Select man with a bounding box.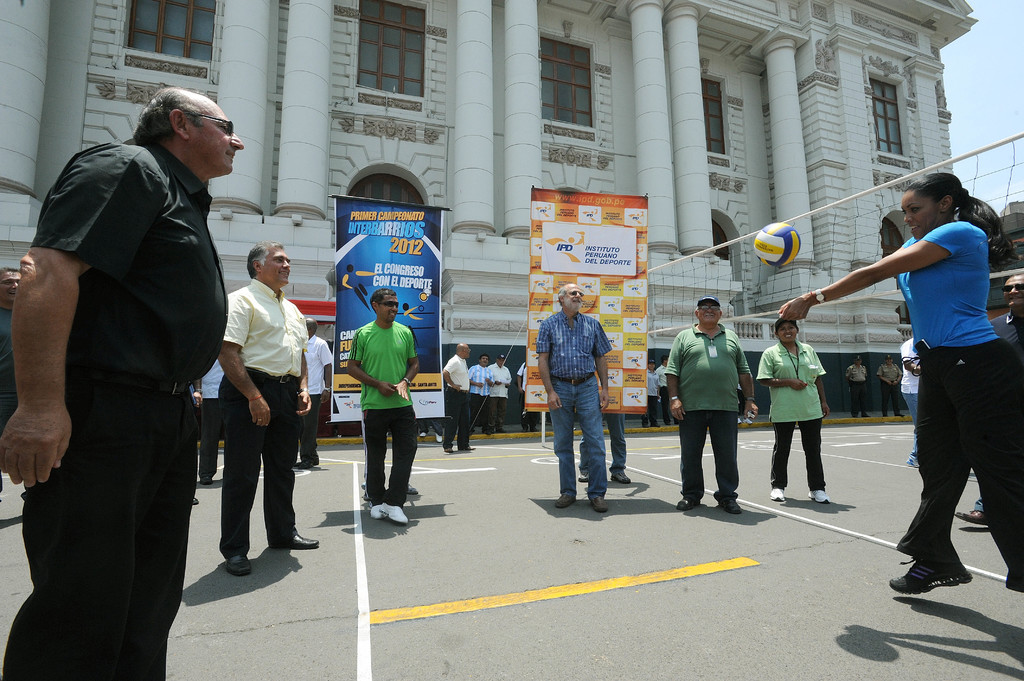
<box>489,355,509,432</box>.
